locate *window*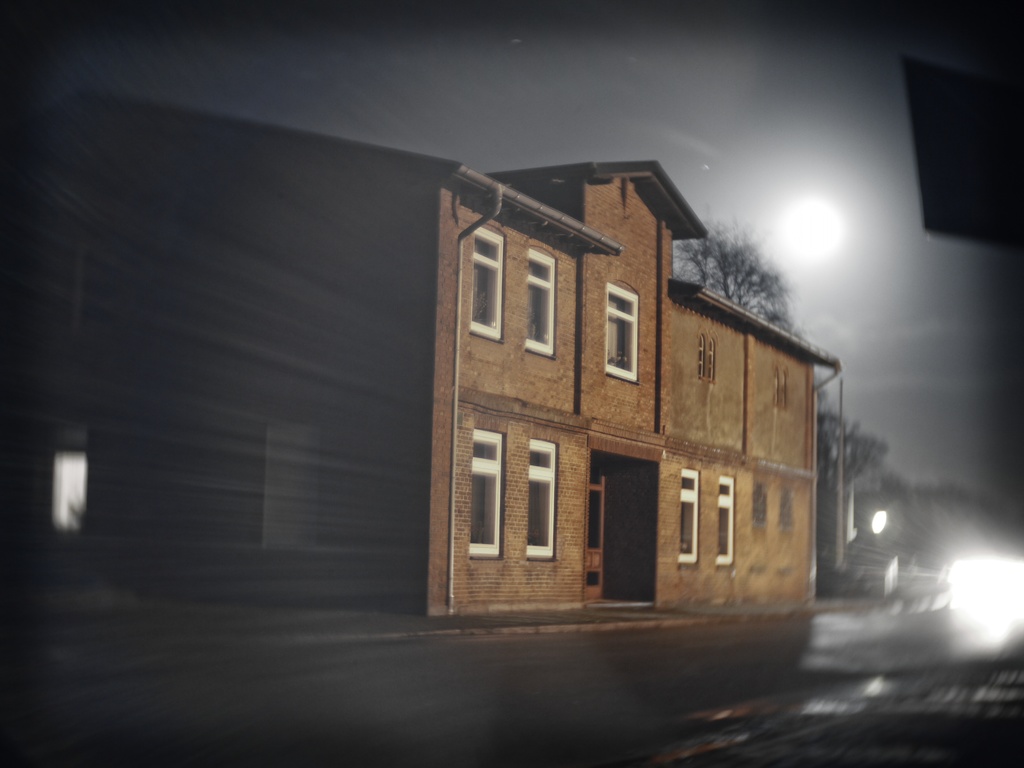
x1=605, y1=280, x2=642, y2=384
